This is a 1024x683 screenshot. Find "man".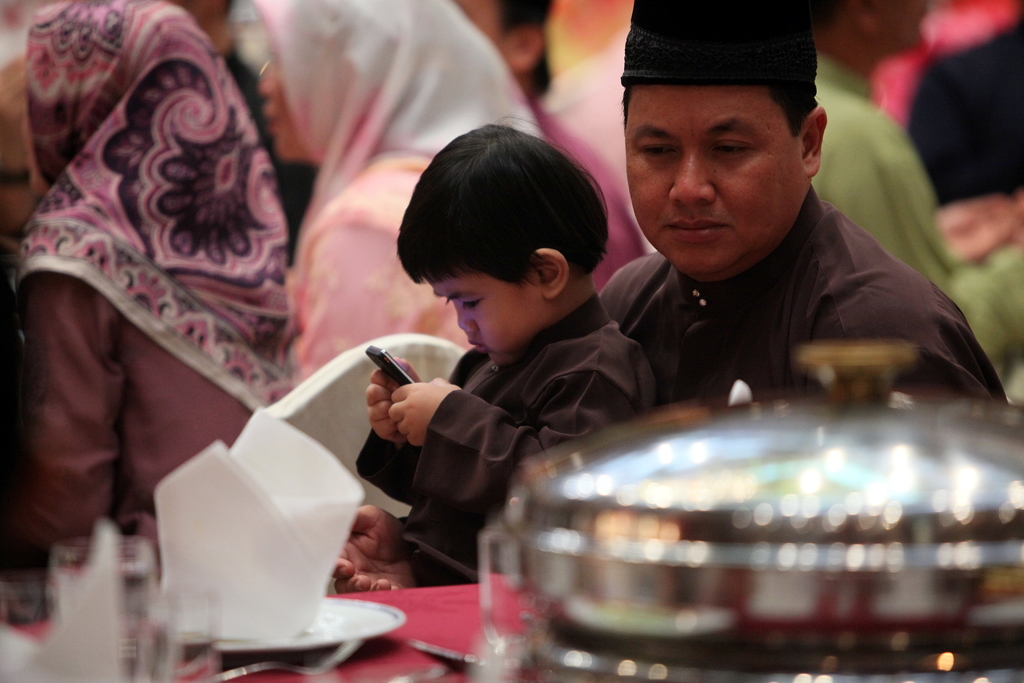
Bounding box: (x1=328, y1=0, x2=1007, y2=597).
